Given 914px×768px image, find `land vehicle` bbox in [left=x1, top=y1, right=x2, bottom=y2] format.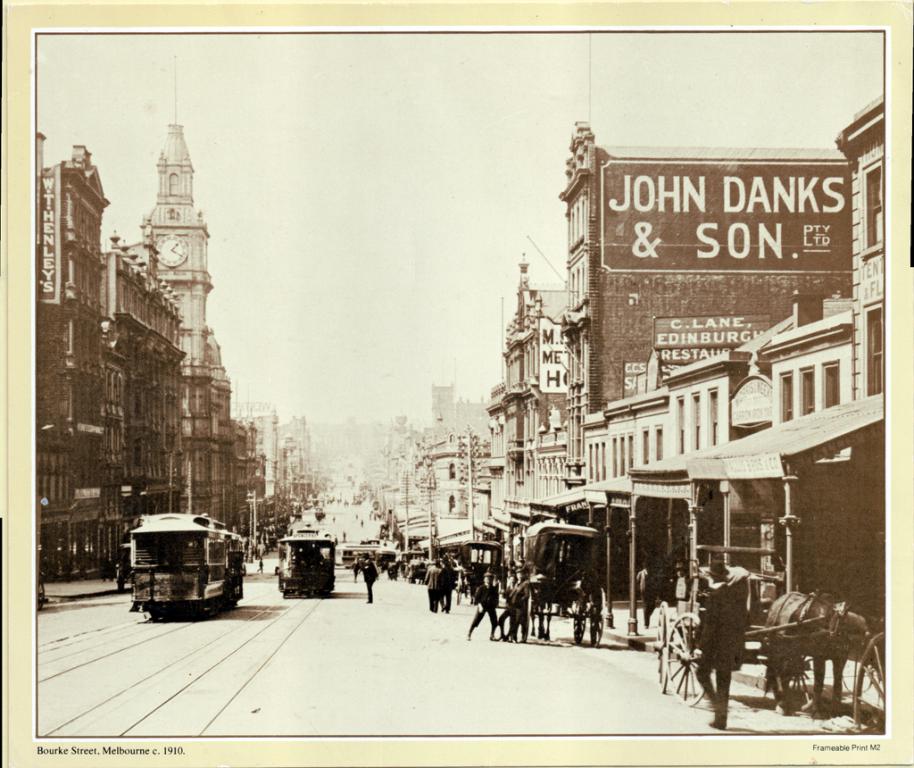
[left=517, top=519, right=606, bottom=639].
